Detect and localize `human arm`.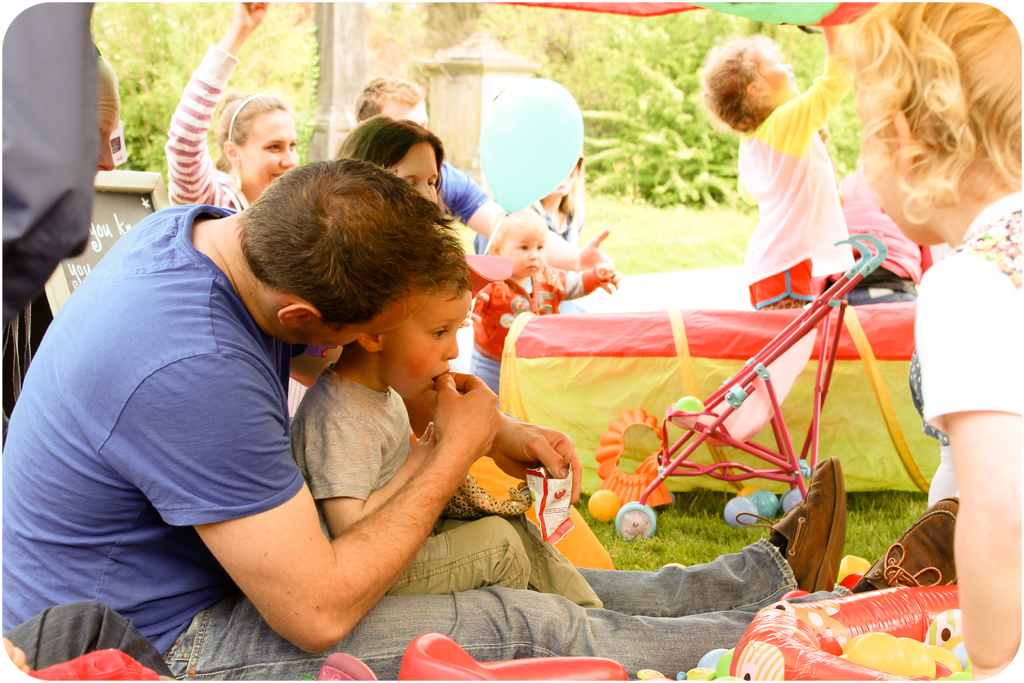
Localized at <bbox>788, 20, 862, 149</bbox>.
